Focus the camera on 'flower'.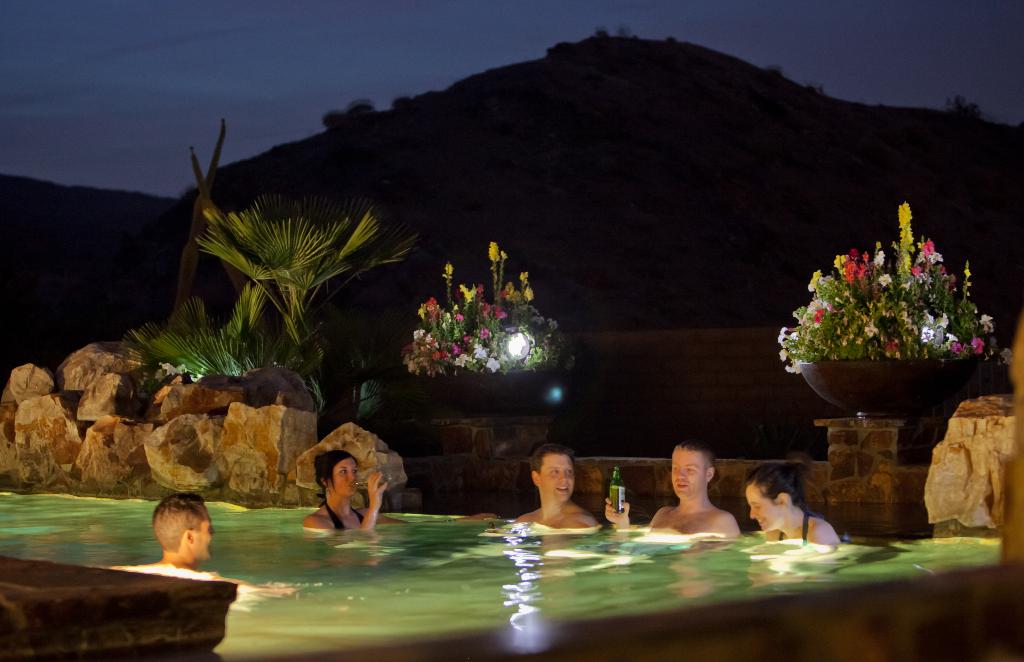
Focus region: l=500, t=246, r=508, b=263.
